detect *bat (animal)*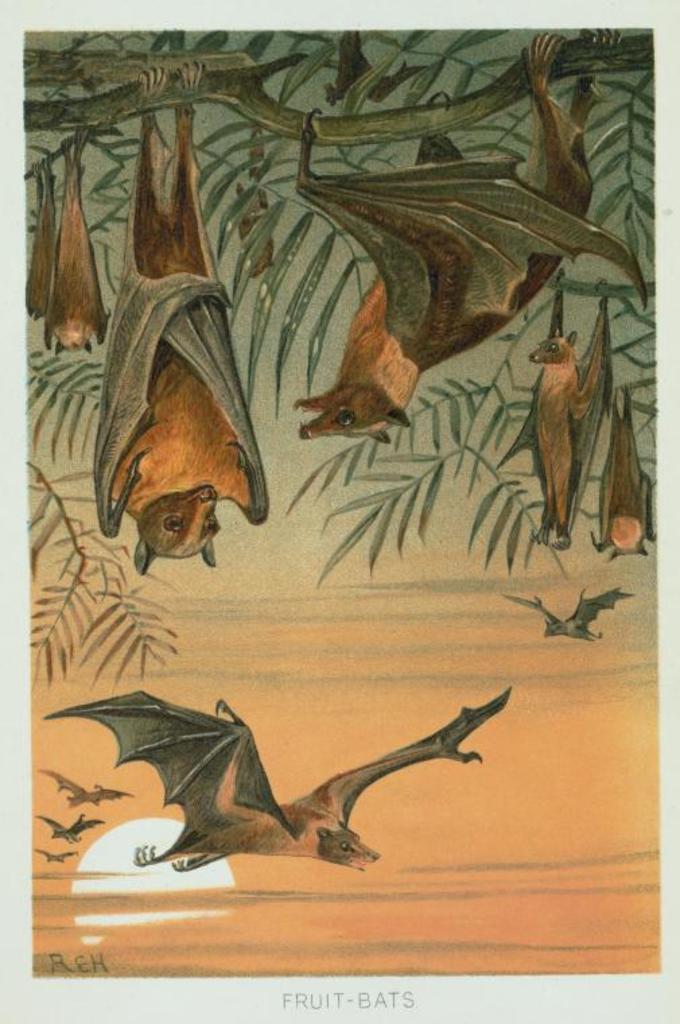
(left=493, top=268, right=611, bottom=551)
